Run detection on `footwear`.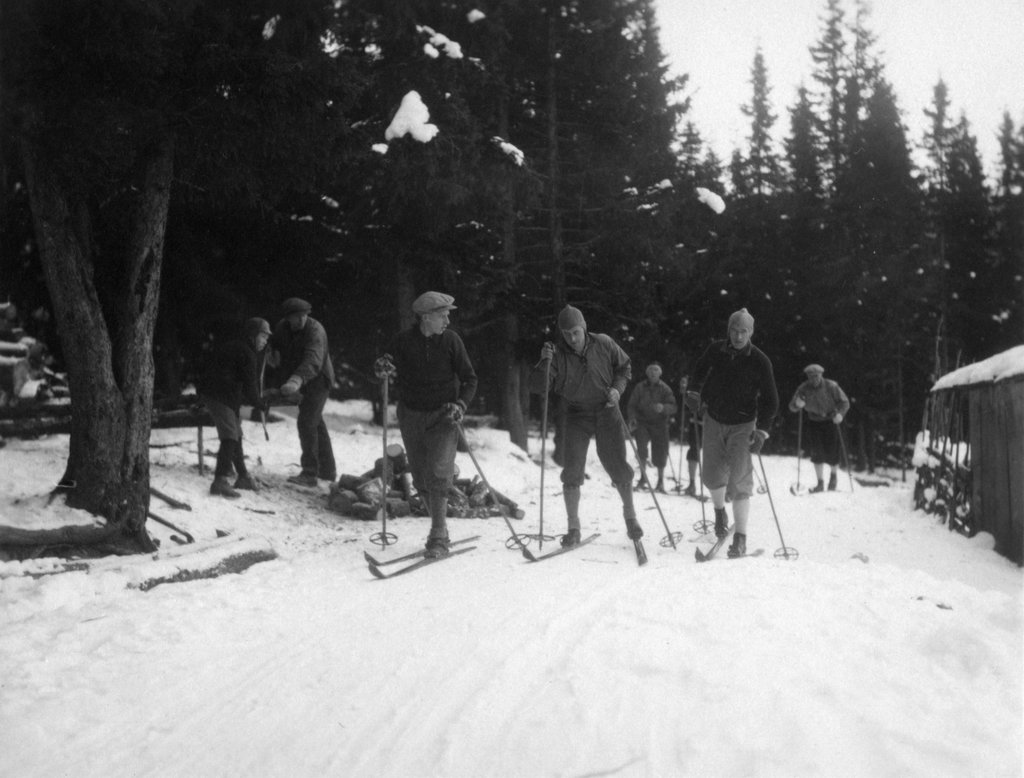
Result: [231, 467, 259, 489].
